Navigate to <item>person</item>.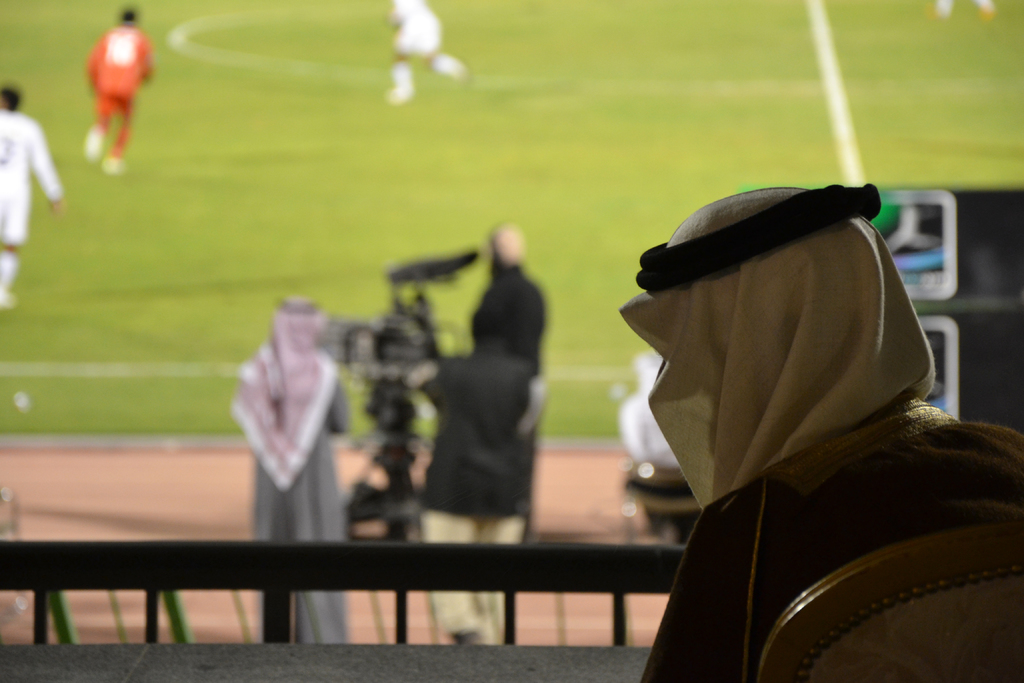
Navigation target: BBox(470, 220, 545, 538).
